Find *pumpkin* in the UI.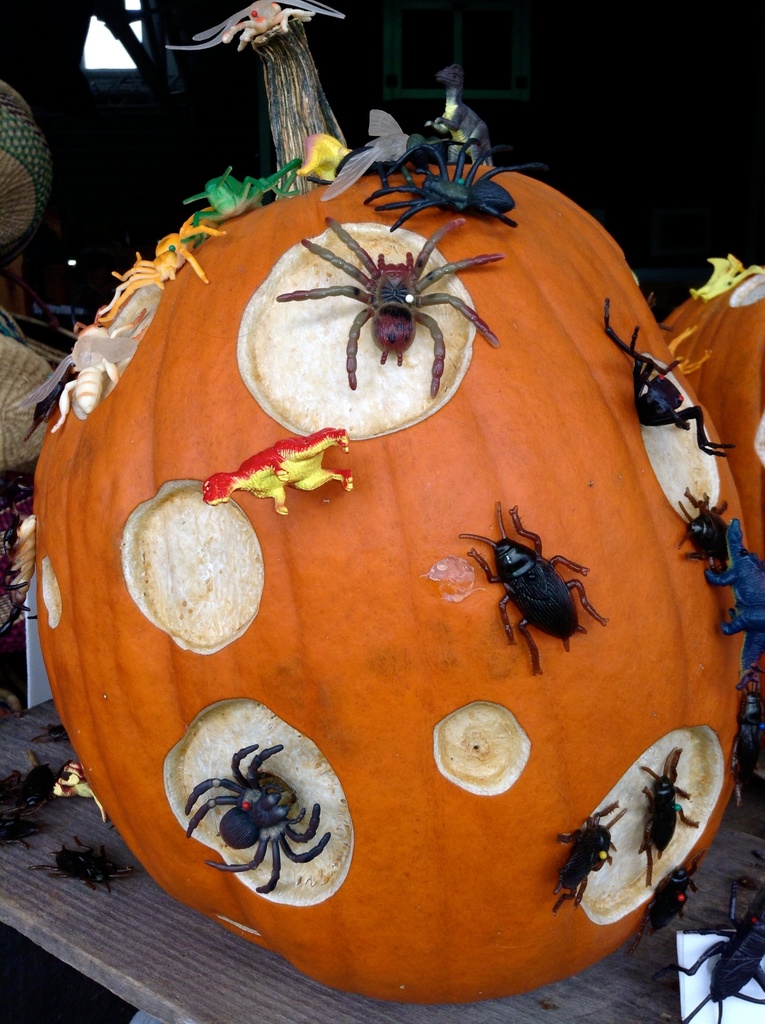
UI element at 663:256:764:566.
